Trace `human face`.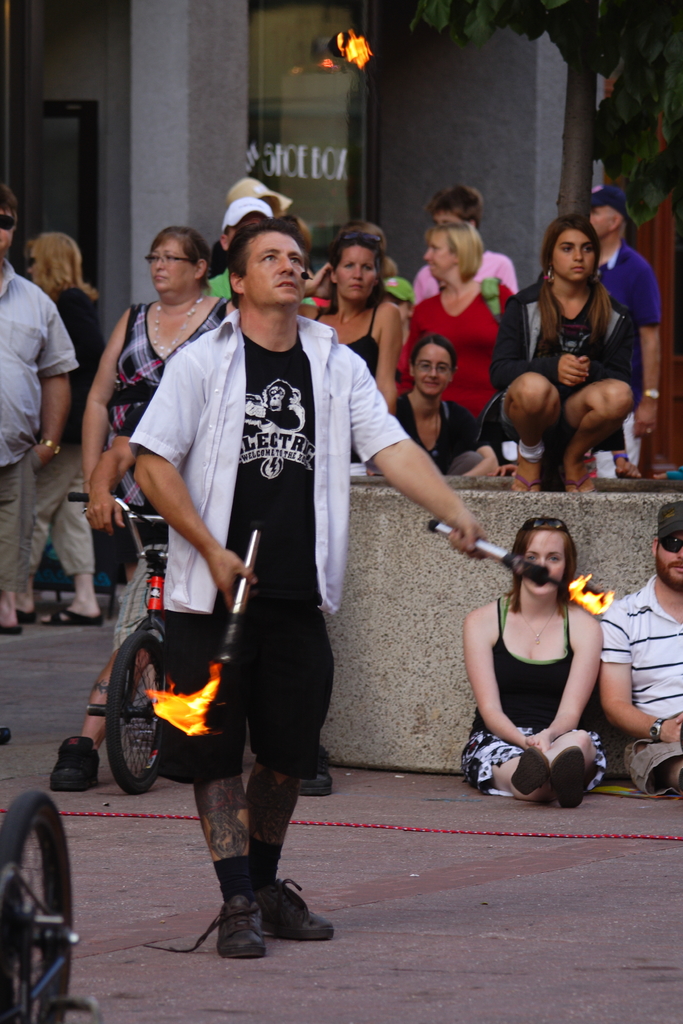
Traced to (654, 529, 682, 588).
